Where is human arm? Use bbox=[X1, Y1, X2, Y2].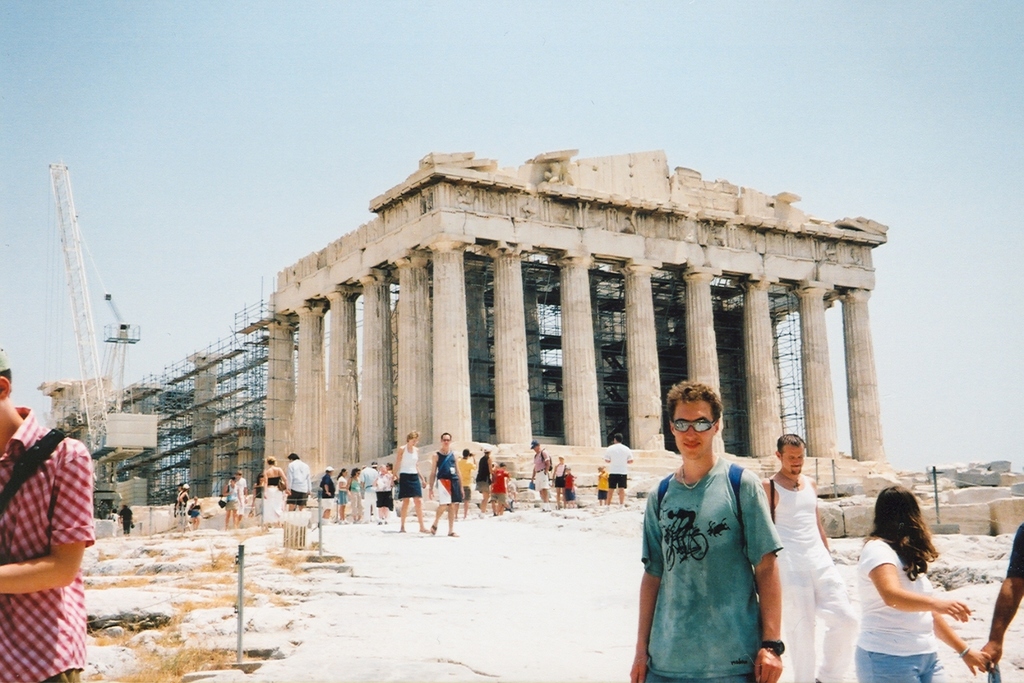
bbox=[220, 482, 231, 494].
